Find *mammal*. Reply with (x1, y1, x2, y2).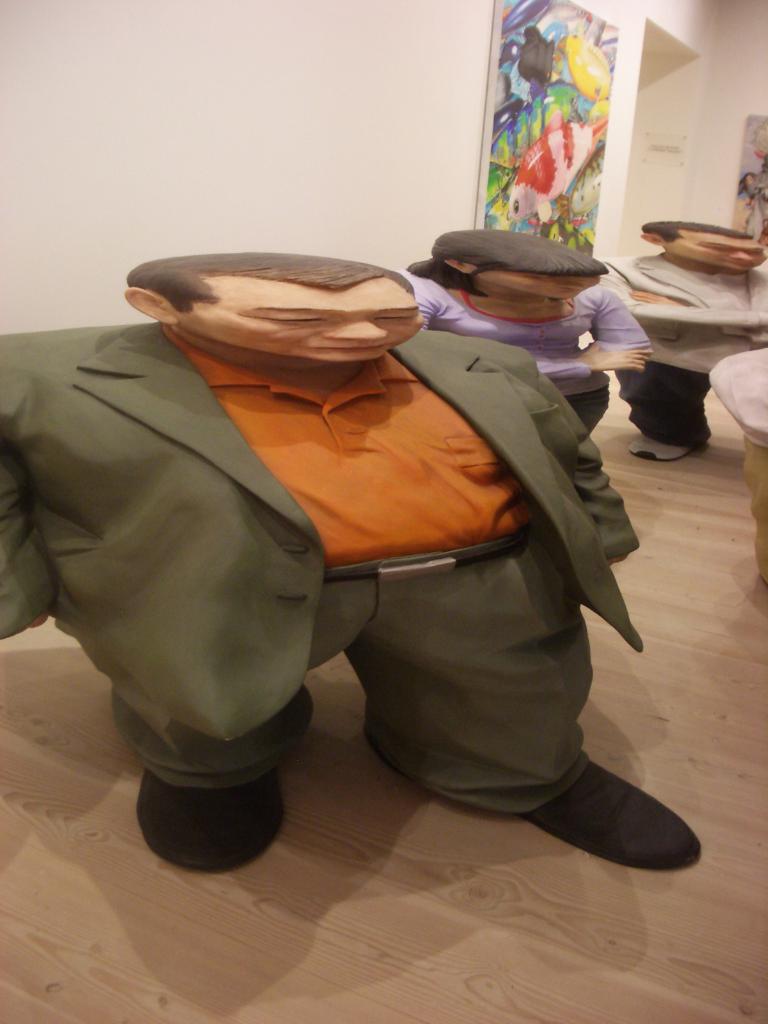
(28, 214, 731, 877).
